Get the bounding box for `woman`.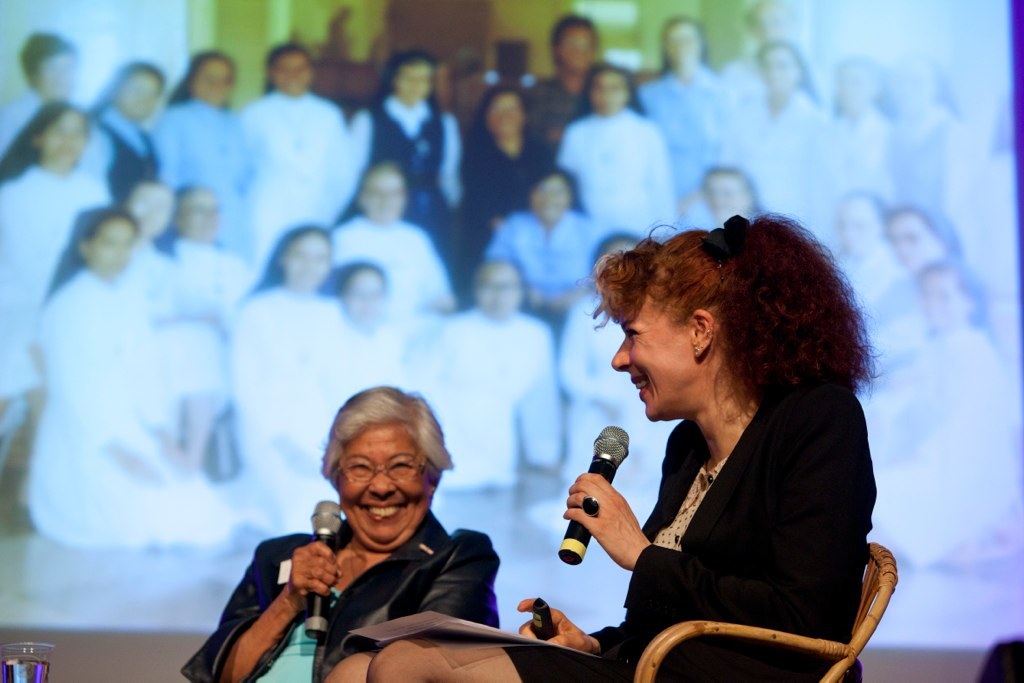
240:43:355:266.
